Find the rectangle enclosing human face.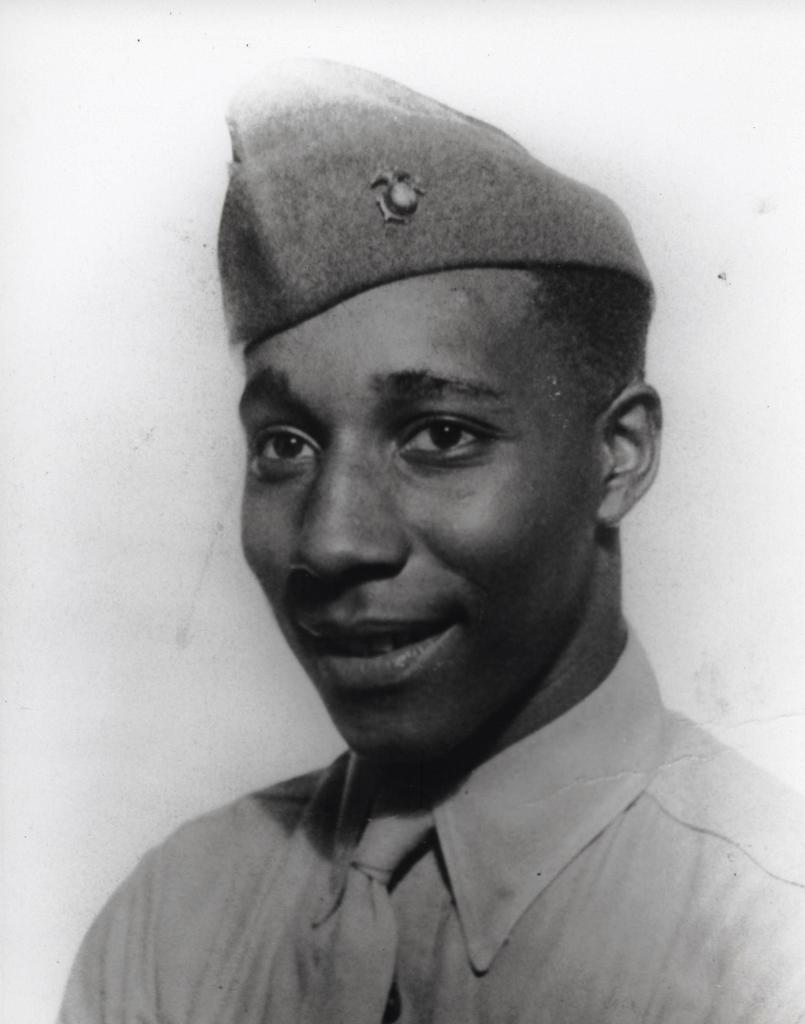
left=237, top=279, right=605, bottom=769.
